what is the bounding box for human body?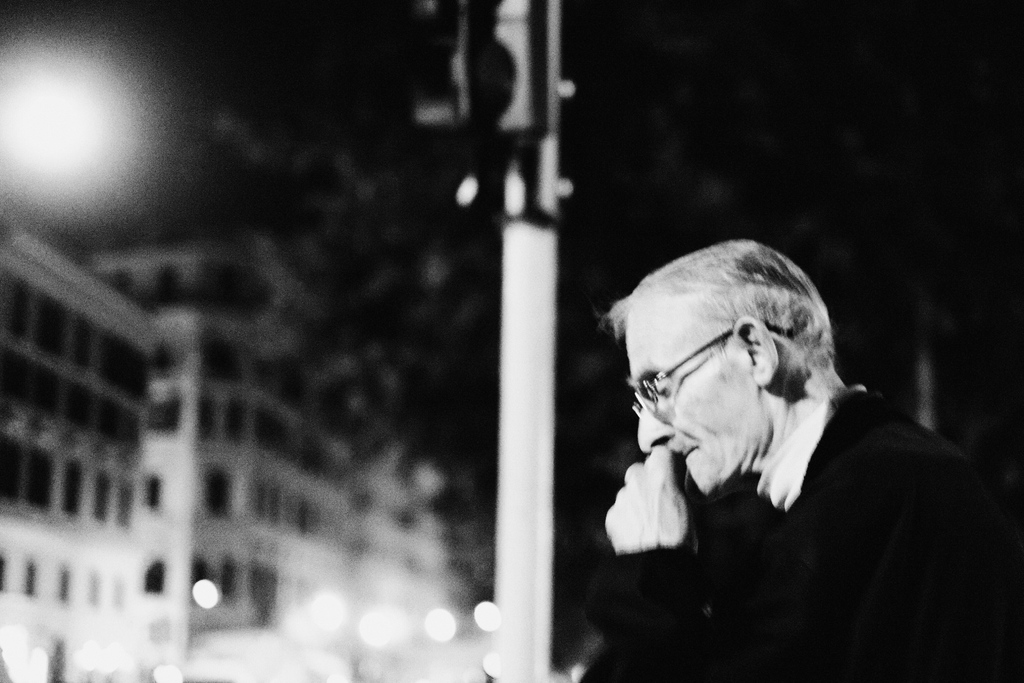
588:249:954:666.
